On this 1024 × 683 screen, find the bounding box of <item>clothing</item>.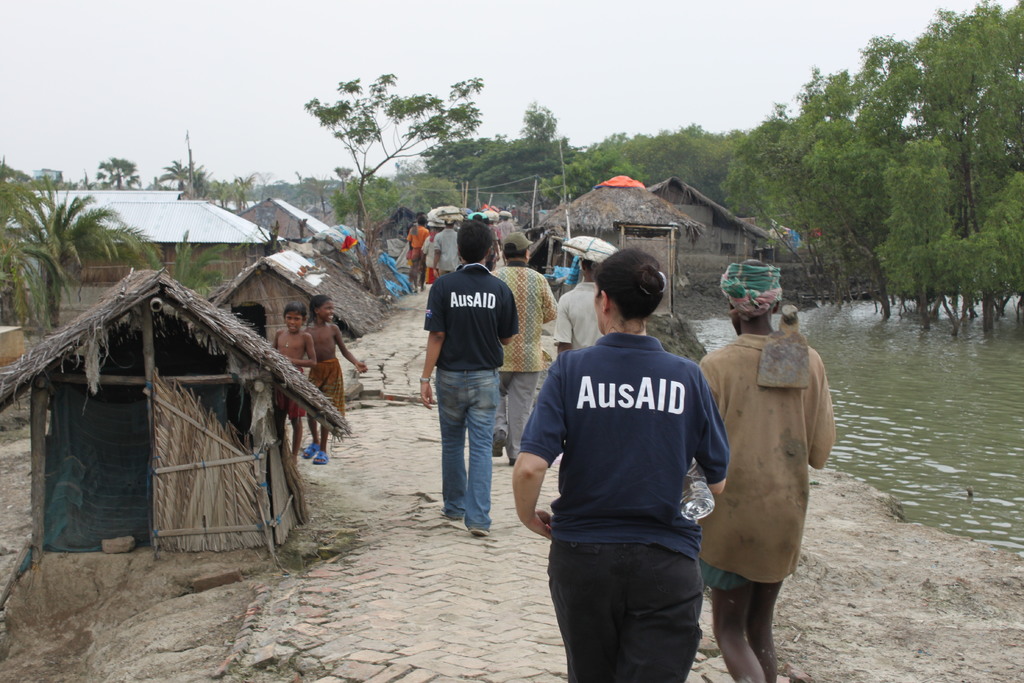
Bounding box: bbox=[493, 262, 561, 451].
